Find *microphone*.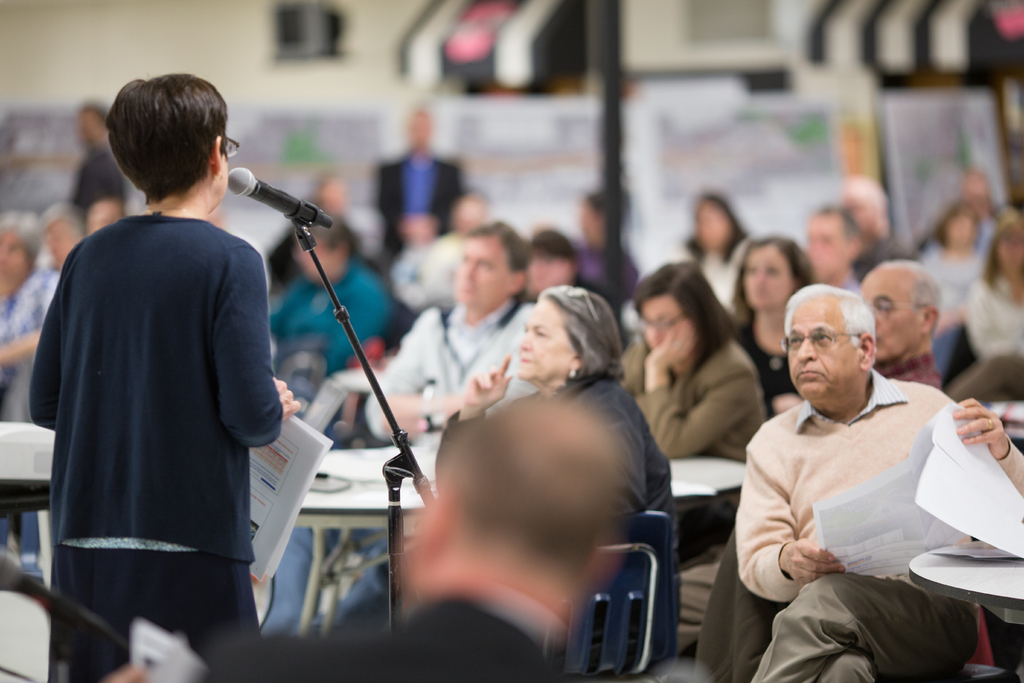
(left=202, top=160, right=317, bottom=238).
